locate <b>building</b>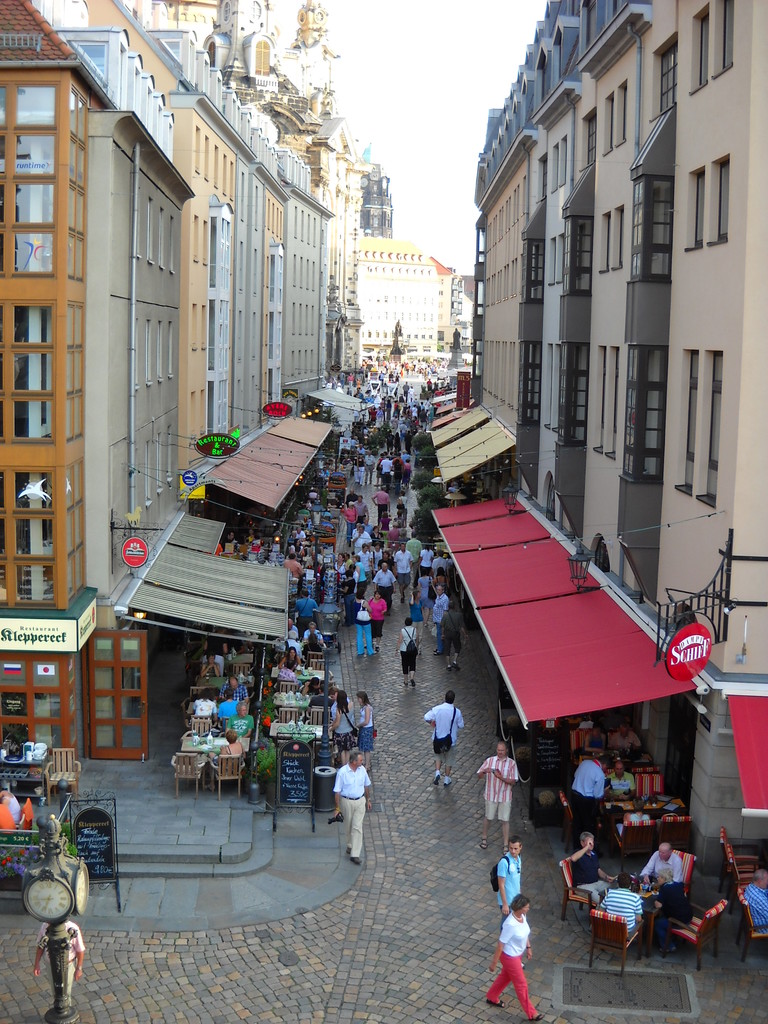
[x1=471, y1=0, x2=767, y2=867]
